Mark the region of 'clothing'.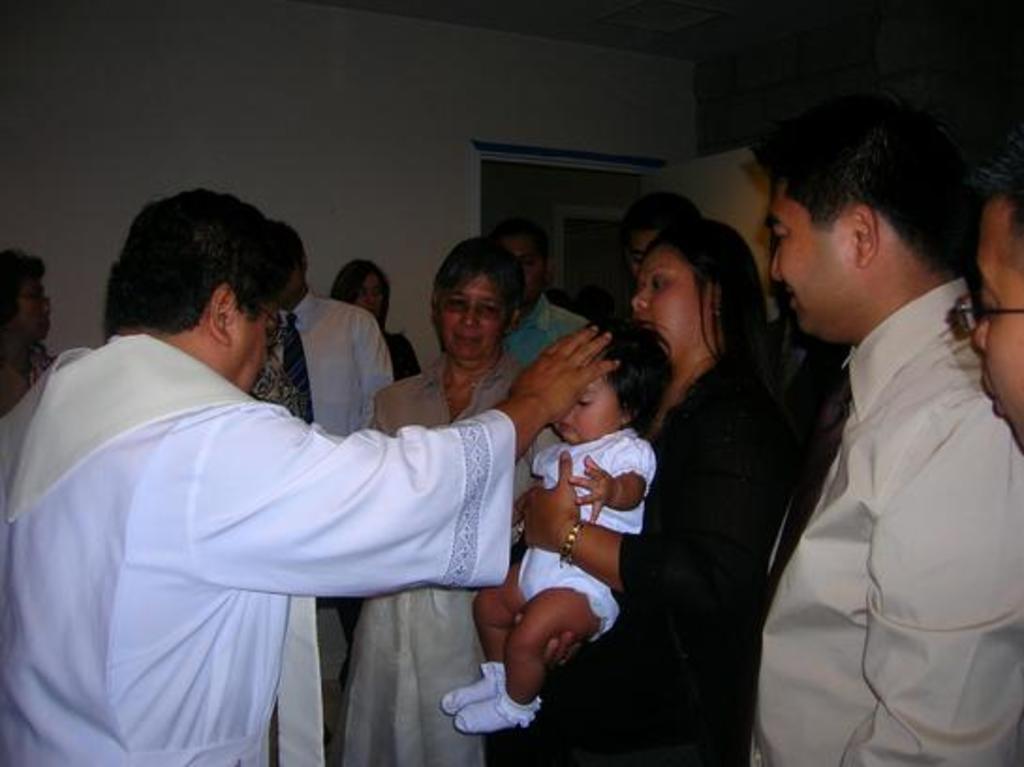
Region: [274, 295, 396, 430].
